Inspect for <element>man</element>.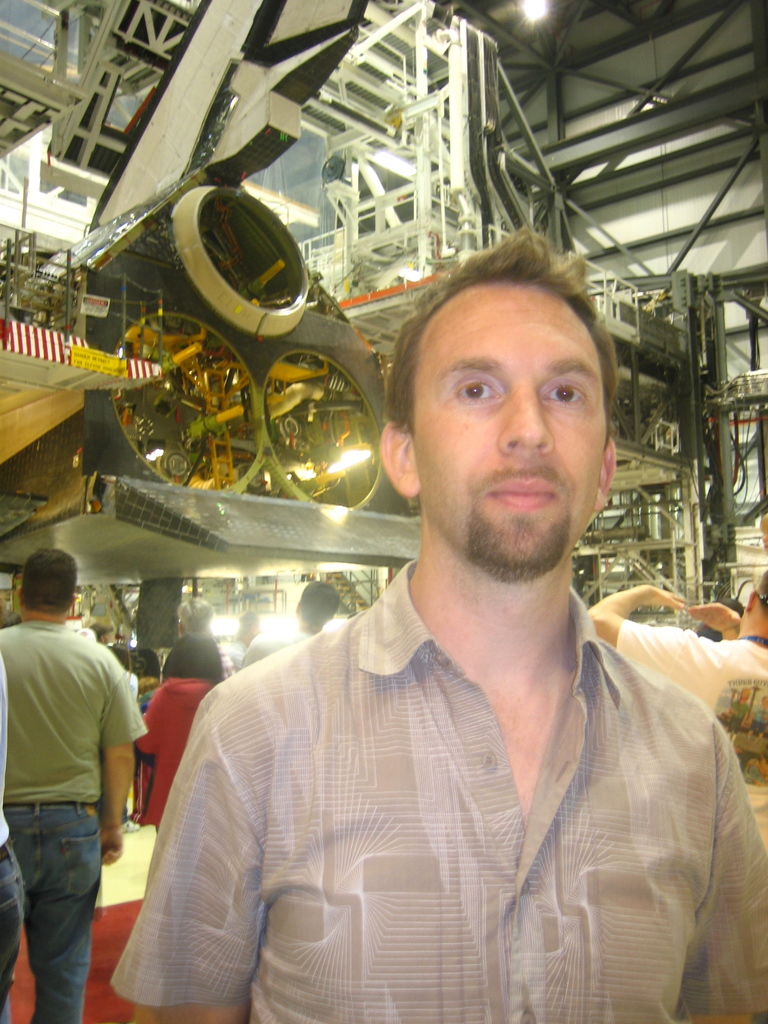
Inspection: box=[0, 552, 137, 1019].
